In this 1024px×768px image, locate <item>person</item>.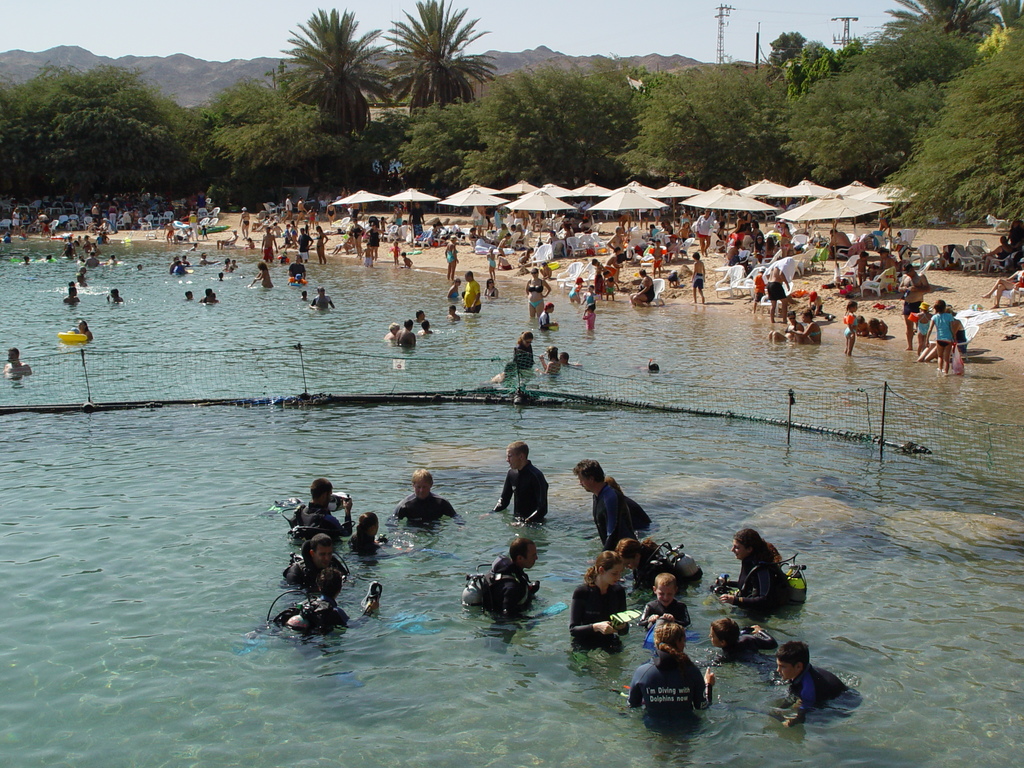
Bounding box: box=[747, 214, 751, 227].
